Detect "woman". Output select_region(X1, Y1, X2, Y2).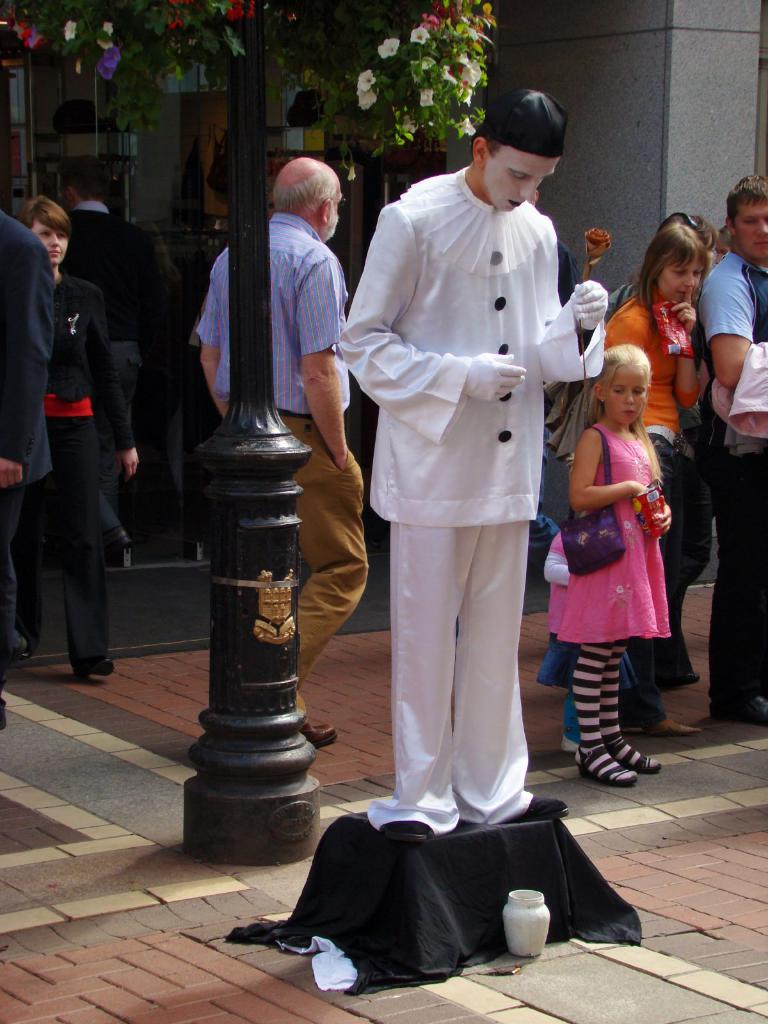
select_region(552, 324, 700, 769).
